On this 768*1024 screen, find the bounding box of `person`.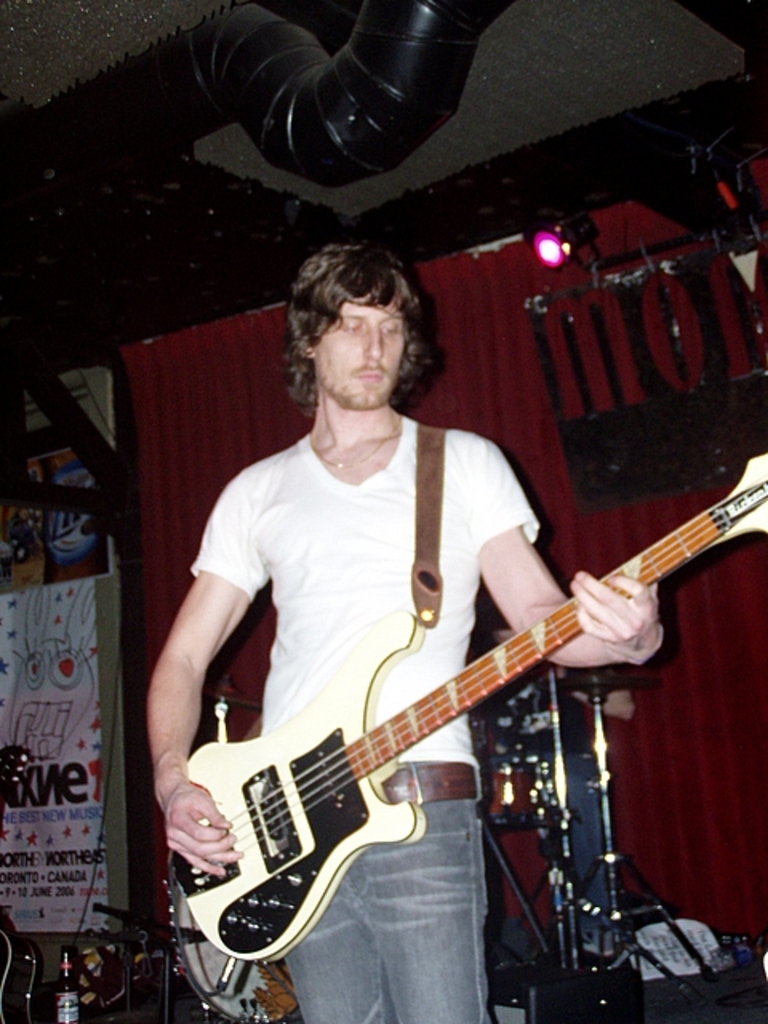
Bounding box: [179,198,677,1014].
